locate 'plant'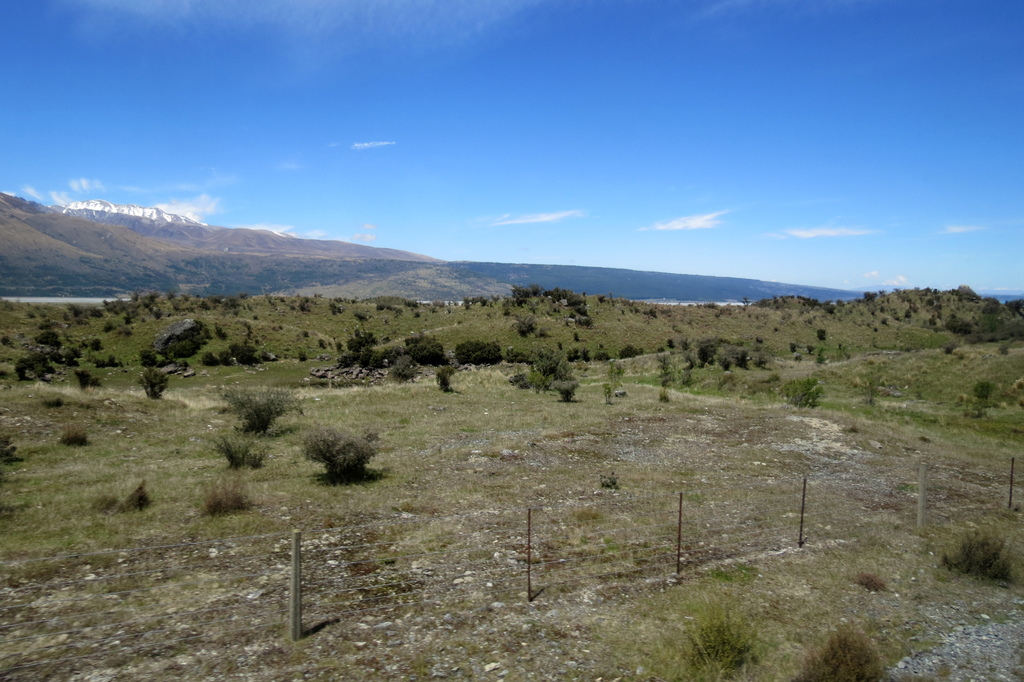
45:392:64:409
